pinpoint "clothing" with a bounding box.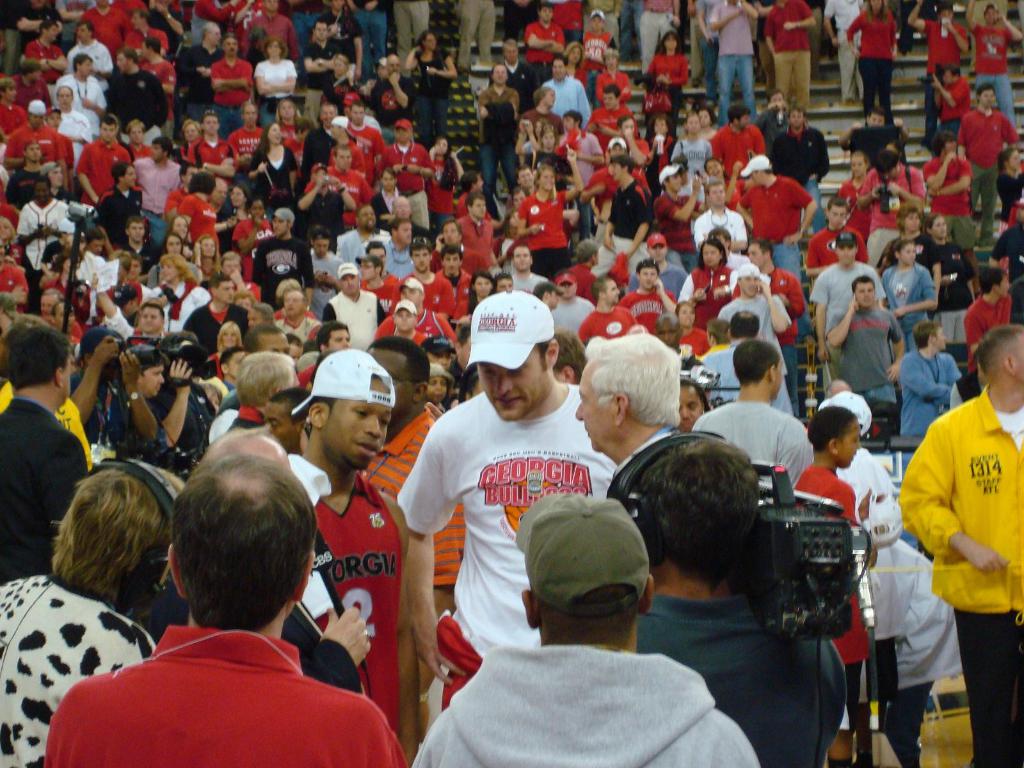
select_region(0, 265, 27, 294).
